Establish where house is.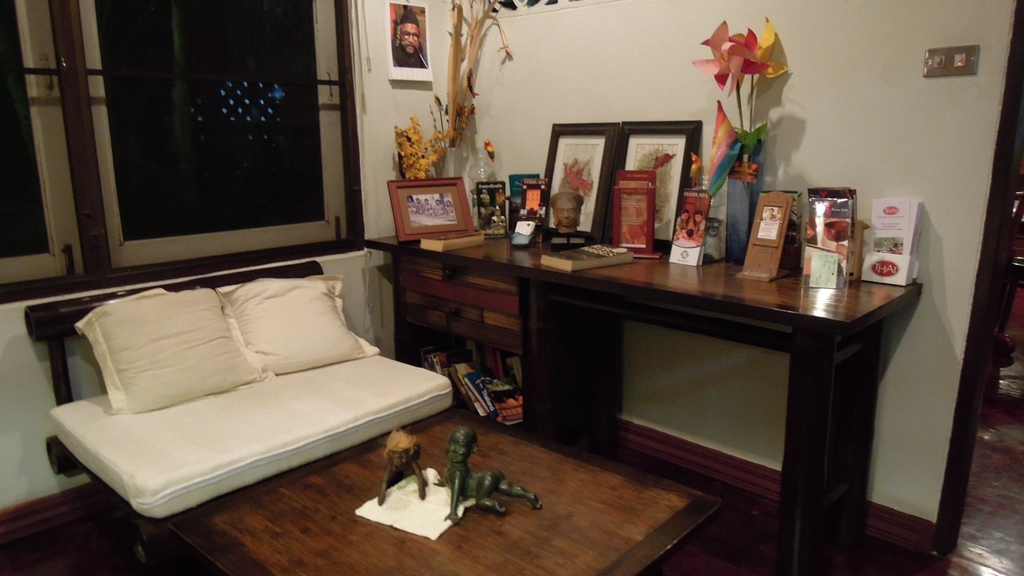
Established at pyautogui.locateOnScreen(0, 0, 1023, 575).
